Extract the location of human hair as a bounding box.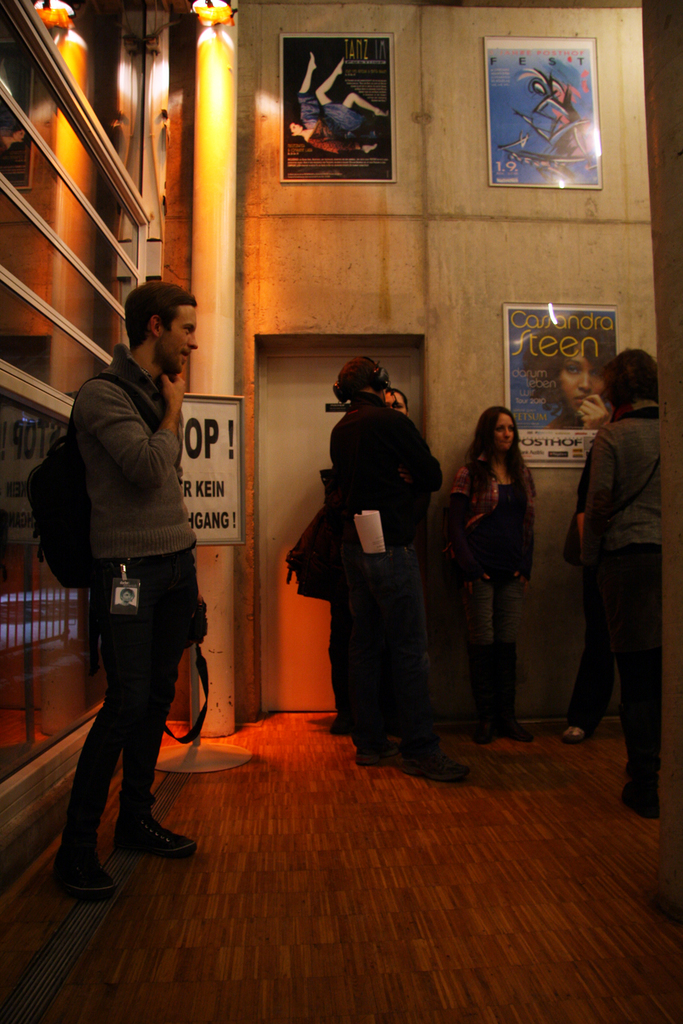
locate(391, 388, 408, 406).
